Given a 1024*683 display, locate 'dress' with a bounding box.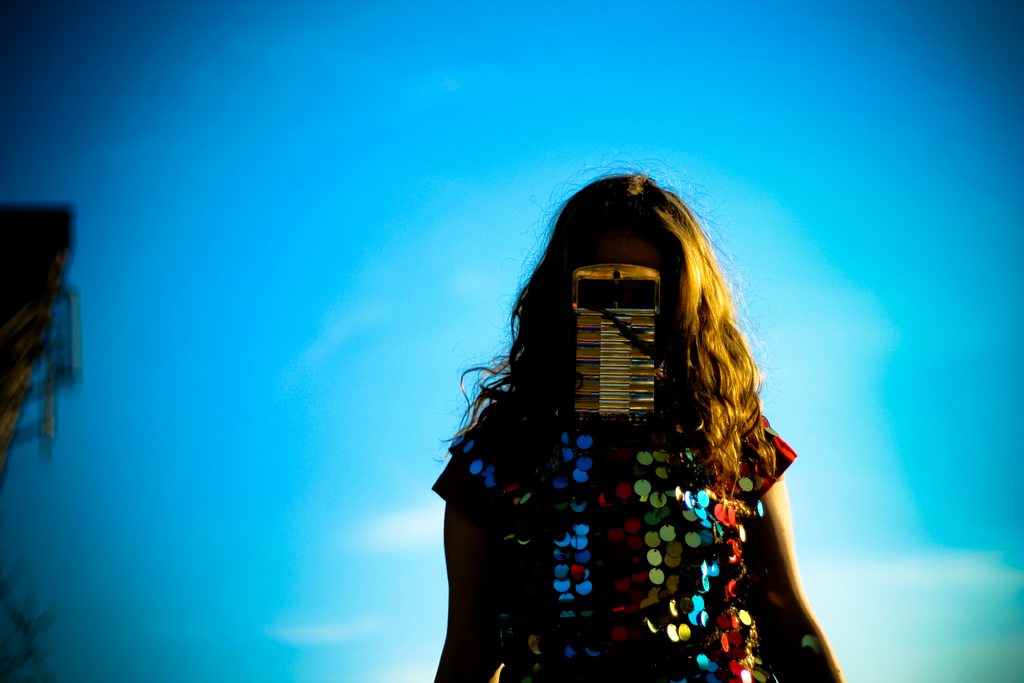
Located: BBox(430, 382, 800, 682).
